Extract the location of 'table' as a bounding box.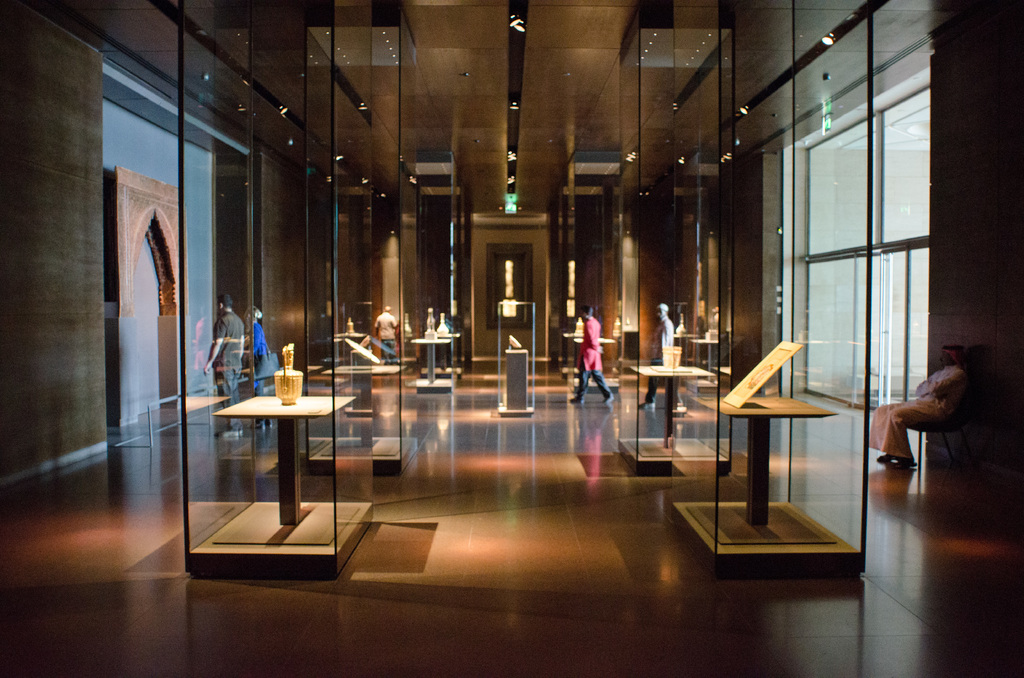
671/392/857/571.
